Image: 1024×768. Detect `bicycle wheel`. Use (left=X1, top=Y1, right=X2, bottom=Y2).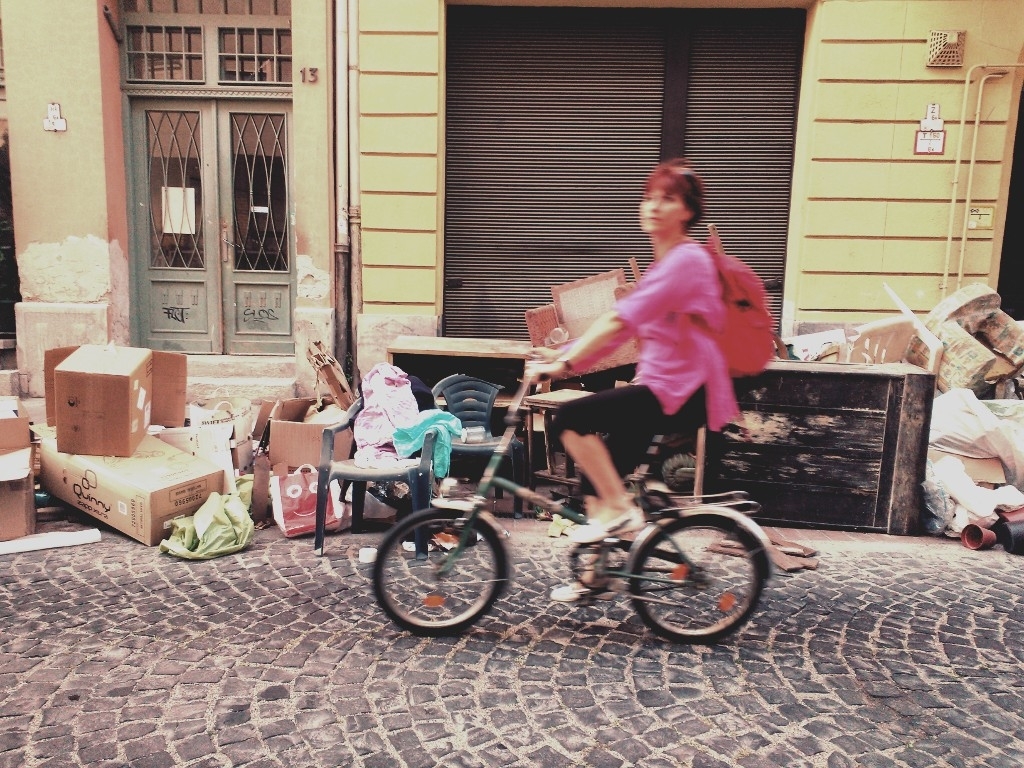
(left=626, top=513, right=768, bottom=649).
